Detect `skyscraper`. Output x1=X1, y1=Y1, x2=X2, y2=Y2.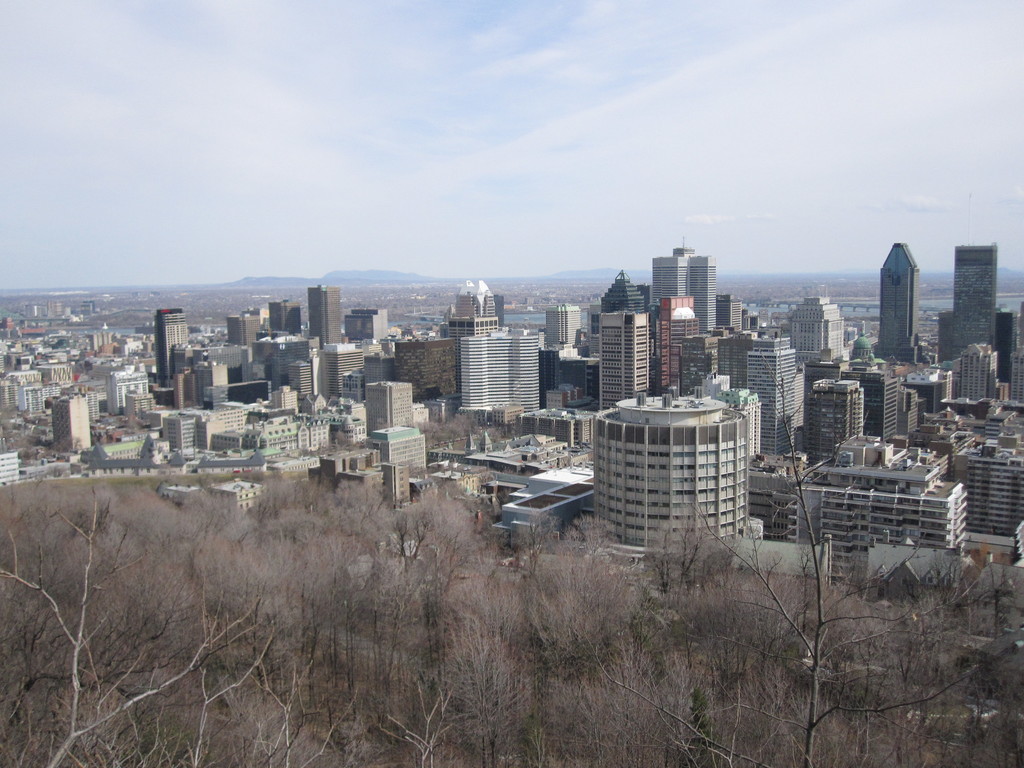
x1=153, y1=308, x2=188, y2=391.
